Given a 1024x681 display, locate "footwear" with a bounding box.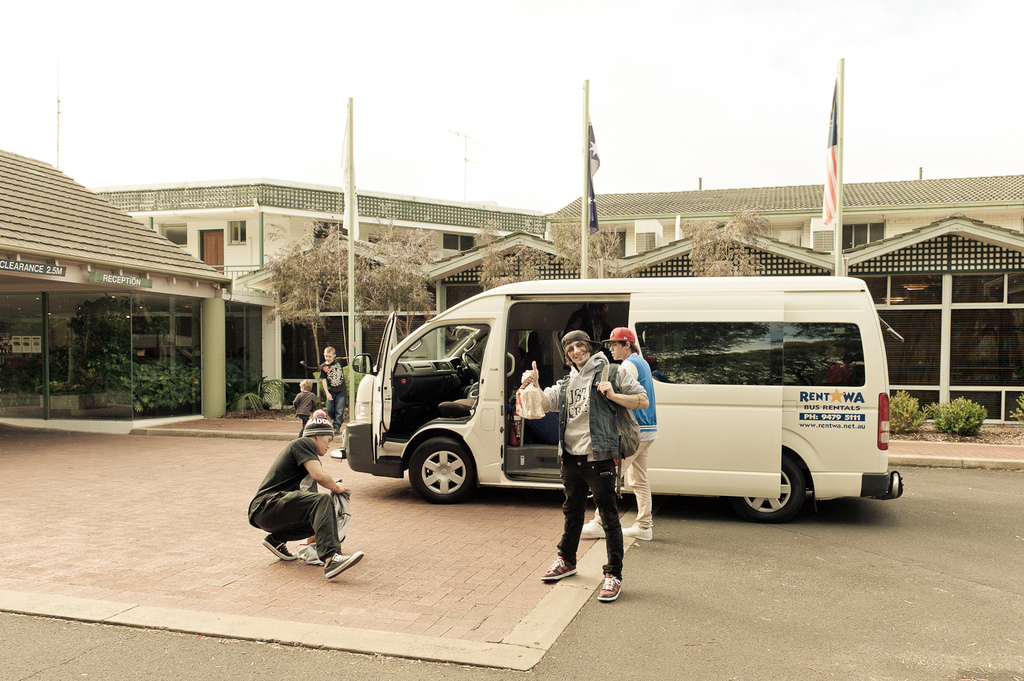
Located: region(592, 572, 623, 606).
